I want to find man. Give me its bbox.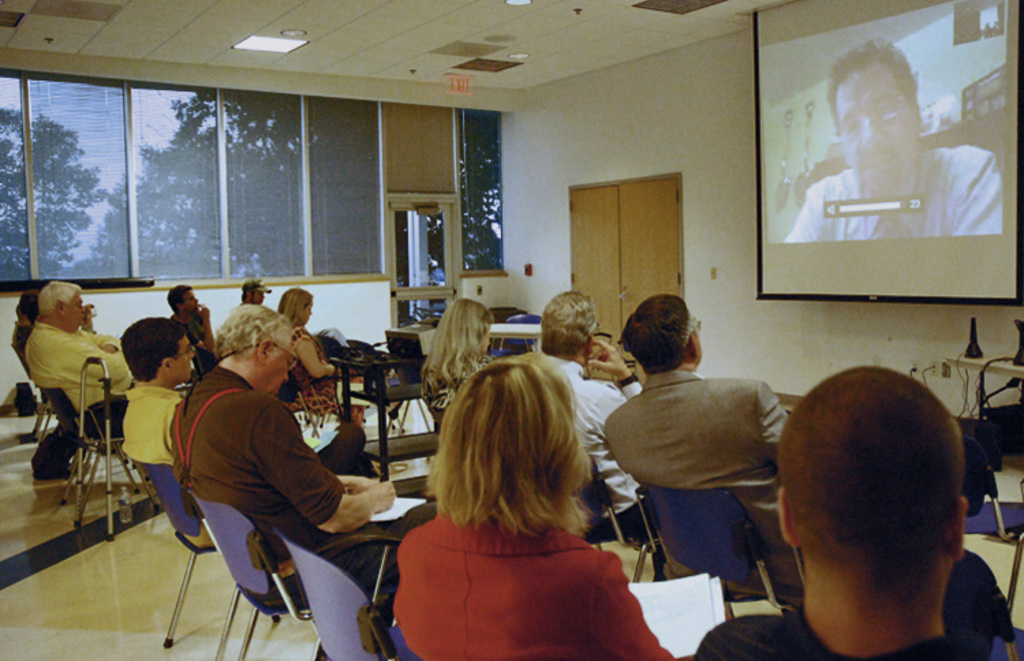
Rect(119, 314, 371, 546).
